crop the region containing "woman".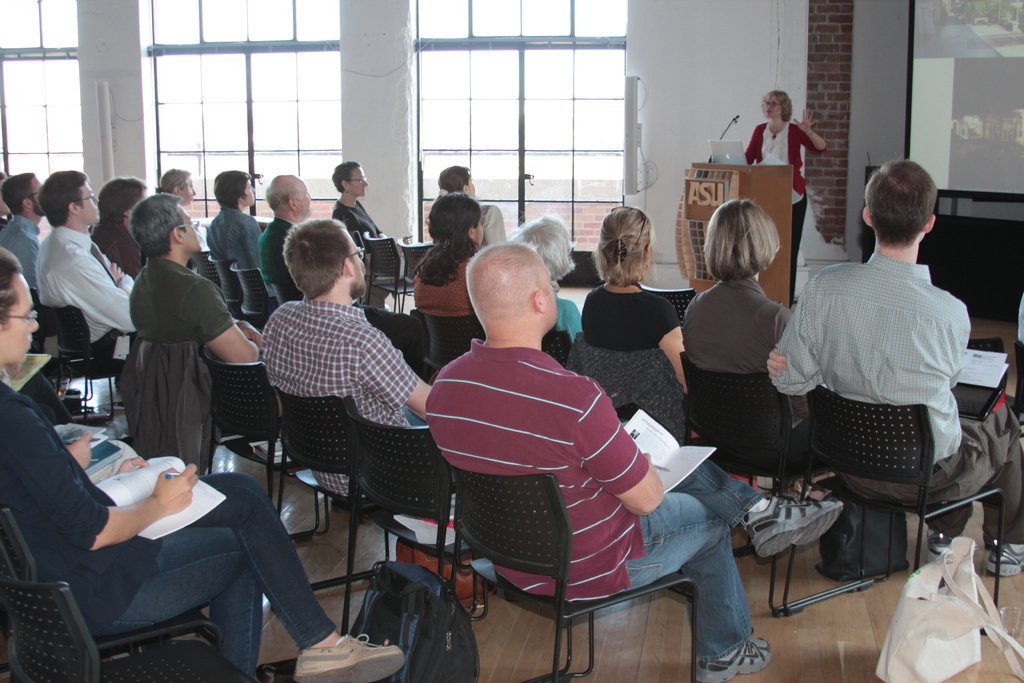
Crop region: <region>579, 203, 695, 443</region>.
